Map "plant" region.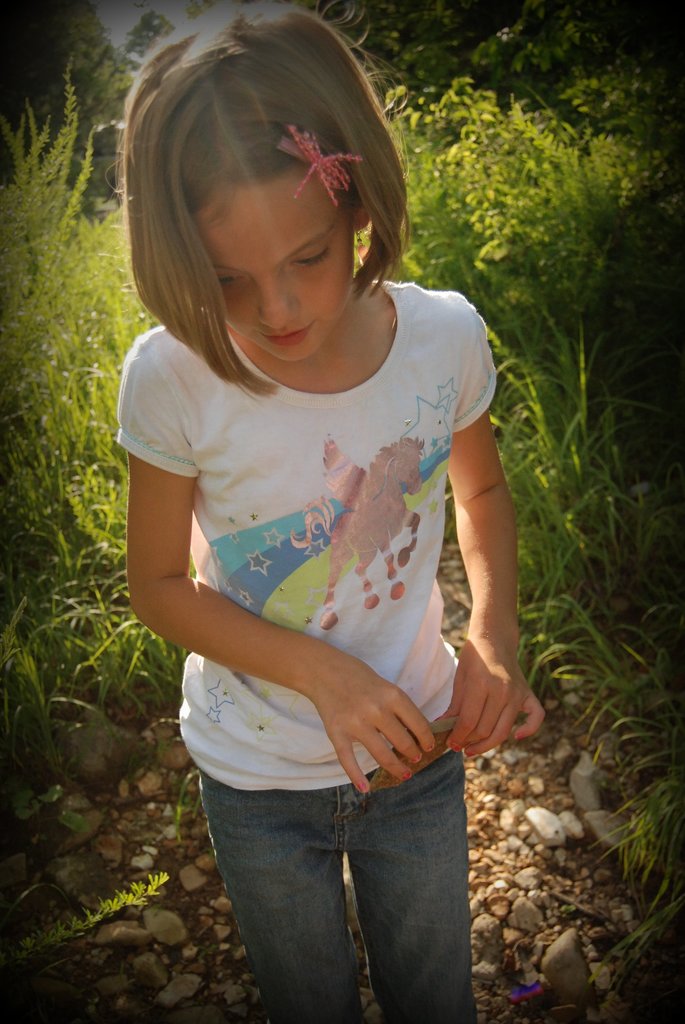
Mapped to rect(428, 74, 625, 304).
